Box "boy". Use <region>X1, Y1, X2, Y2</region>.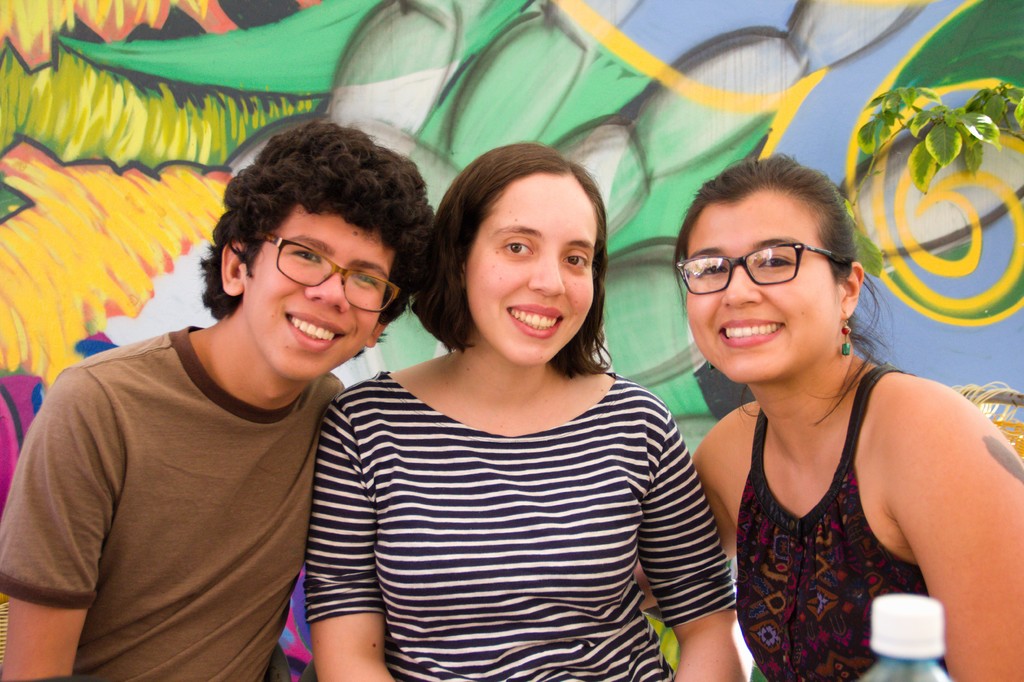
<region>28, 140, 410, 669</region>.
